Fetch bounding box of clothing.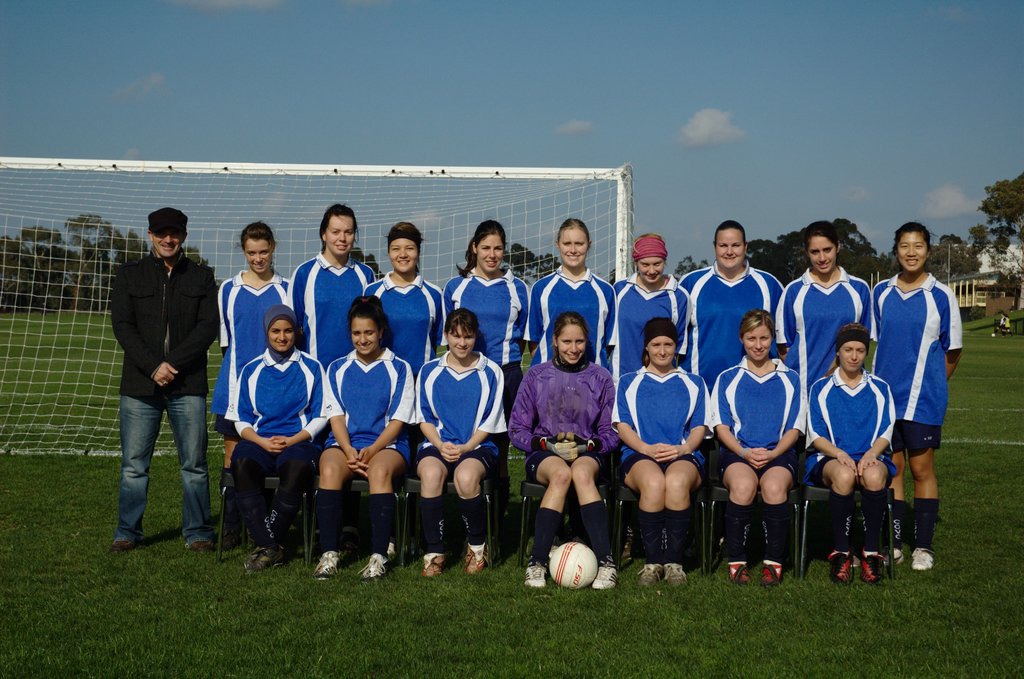
Bbox: rect(312, 348, 412, 540).
